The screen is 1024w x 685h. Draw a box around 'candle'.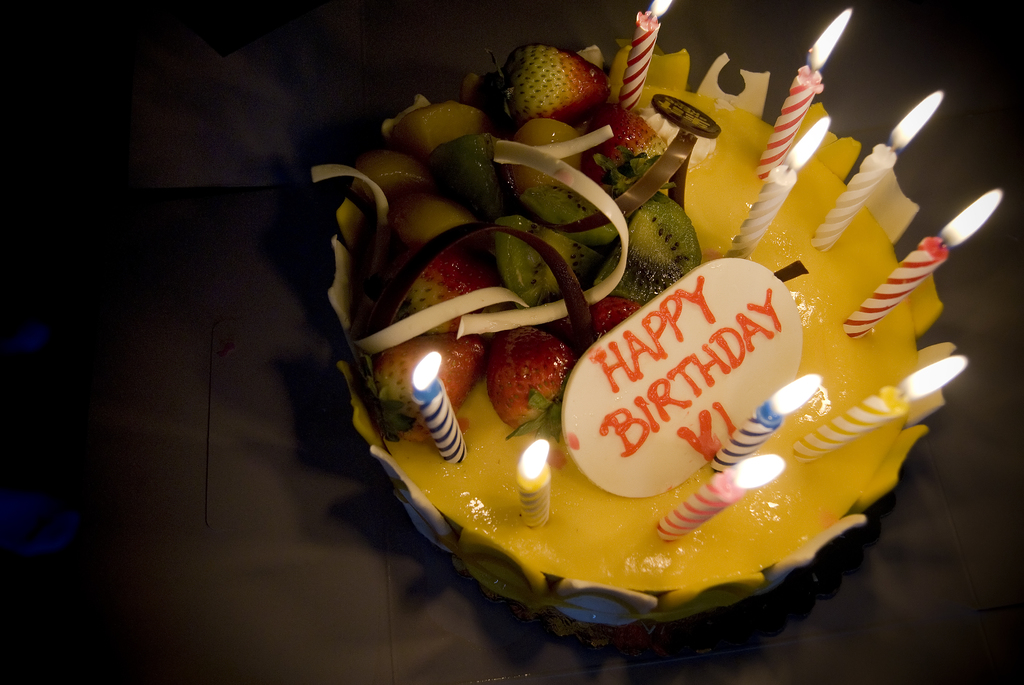
pyautogui.locateOnScreen(845, 185, 1004, 337).
